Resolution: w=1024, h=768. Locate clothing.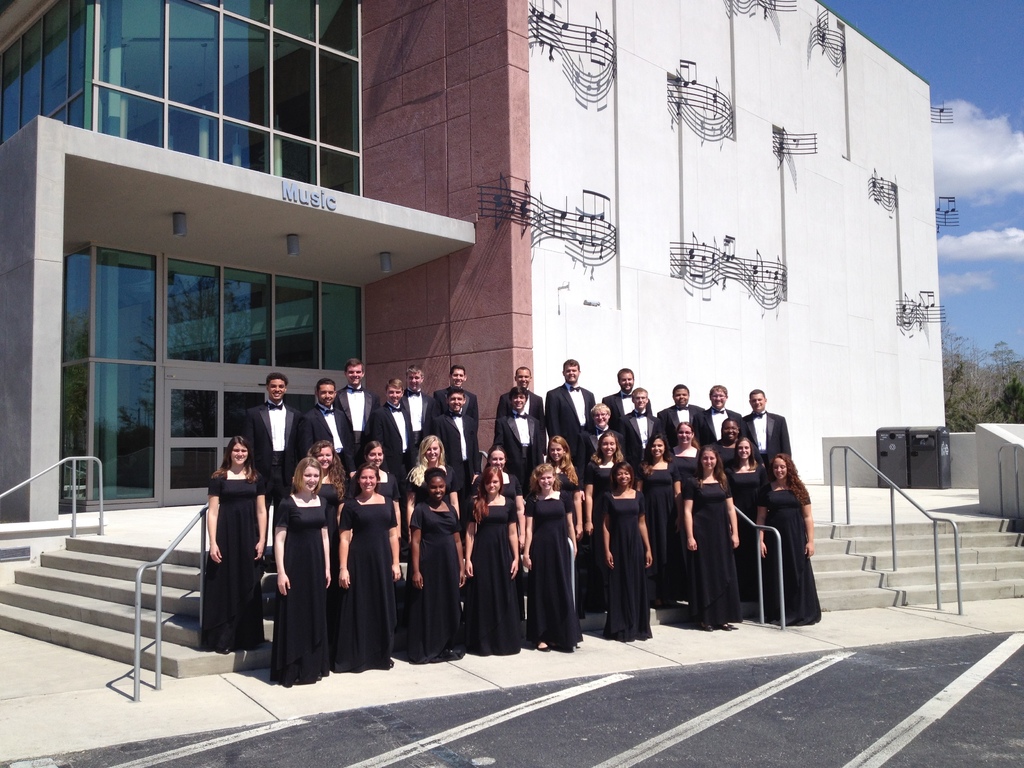
608, 392, 650, 436.
